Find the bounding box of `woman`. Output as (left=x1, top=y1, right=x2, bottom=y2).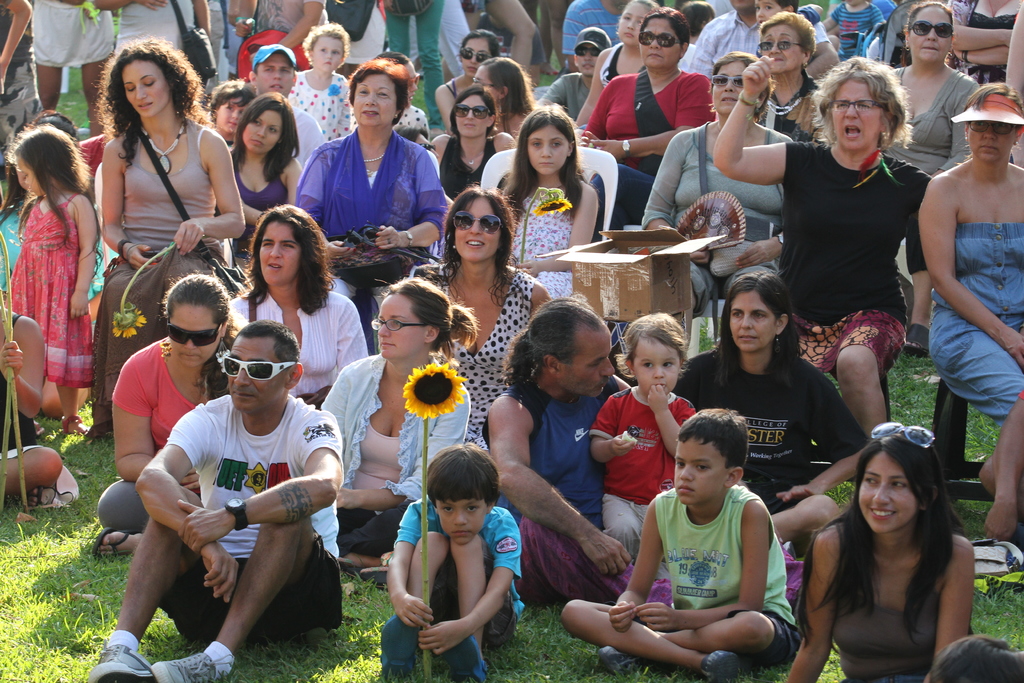
(left=673, top=269, right=872, bottom=541).
